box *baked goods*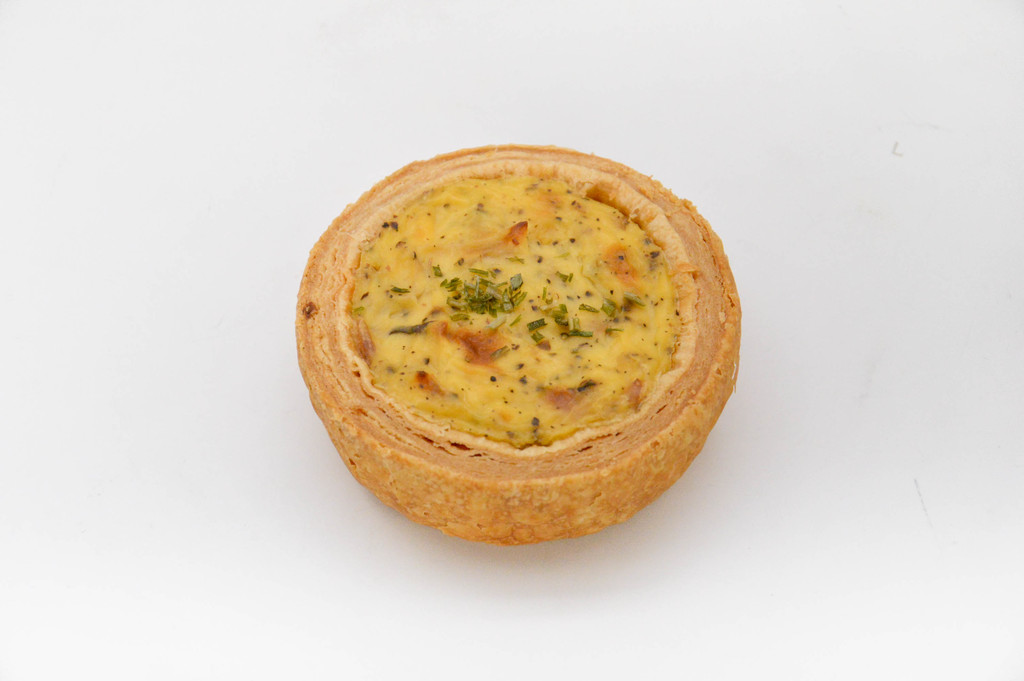
x1=294, y1=140, x2=740, y2=546
